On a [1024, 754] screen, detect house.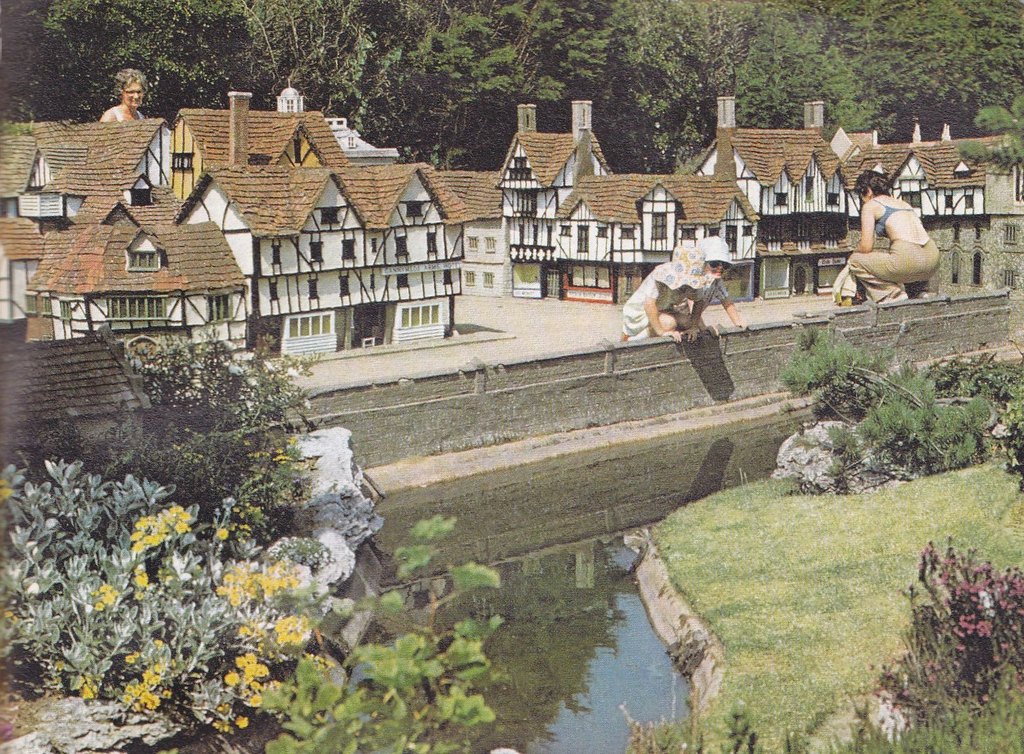
bbox(177, 106, 335, 180).
